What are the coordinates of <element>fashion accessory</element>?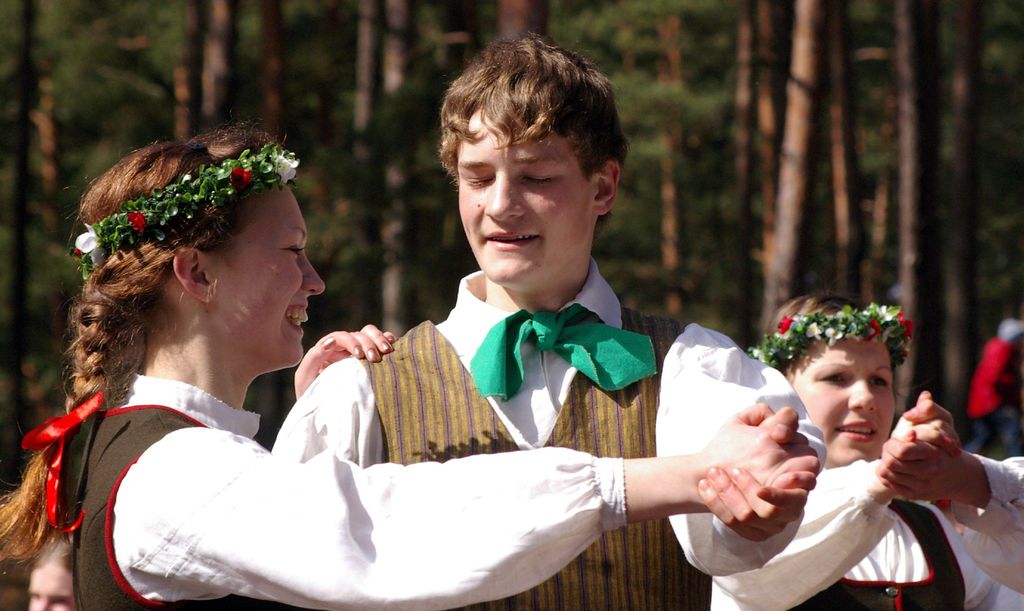
(467, 300, 660, 404).
